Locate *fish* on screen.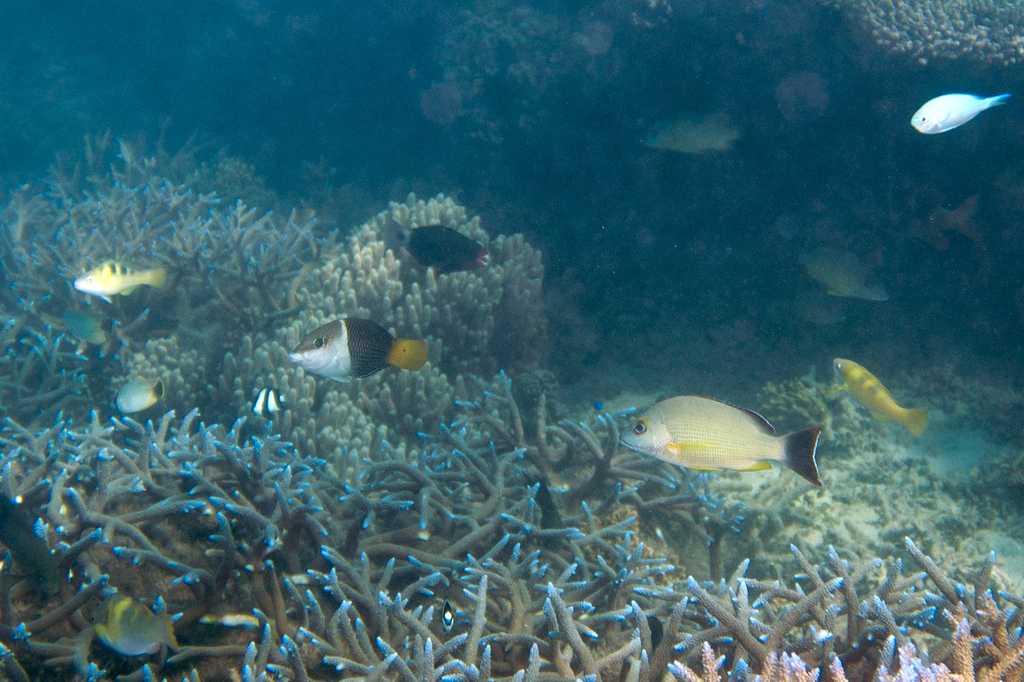
On screen at [left=383, top=220, right=493, bottom=275].
